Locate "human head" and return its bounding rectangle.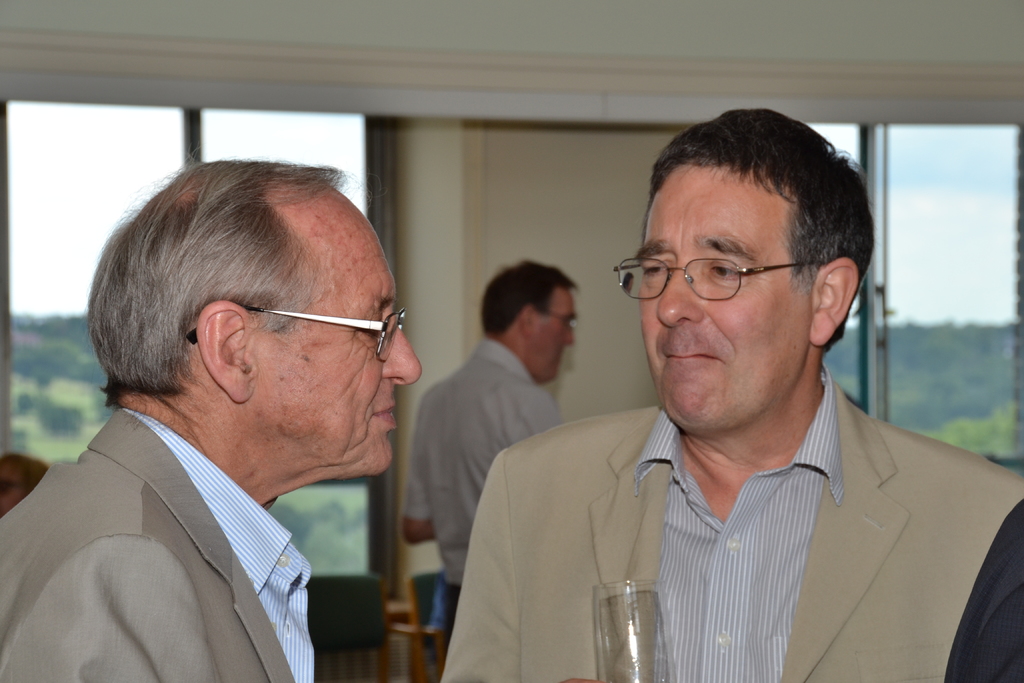
(481, 258, 580, 384).
